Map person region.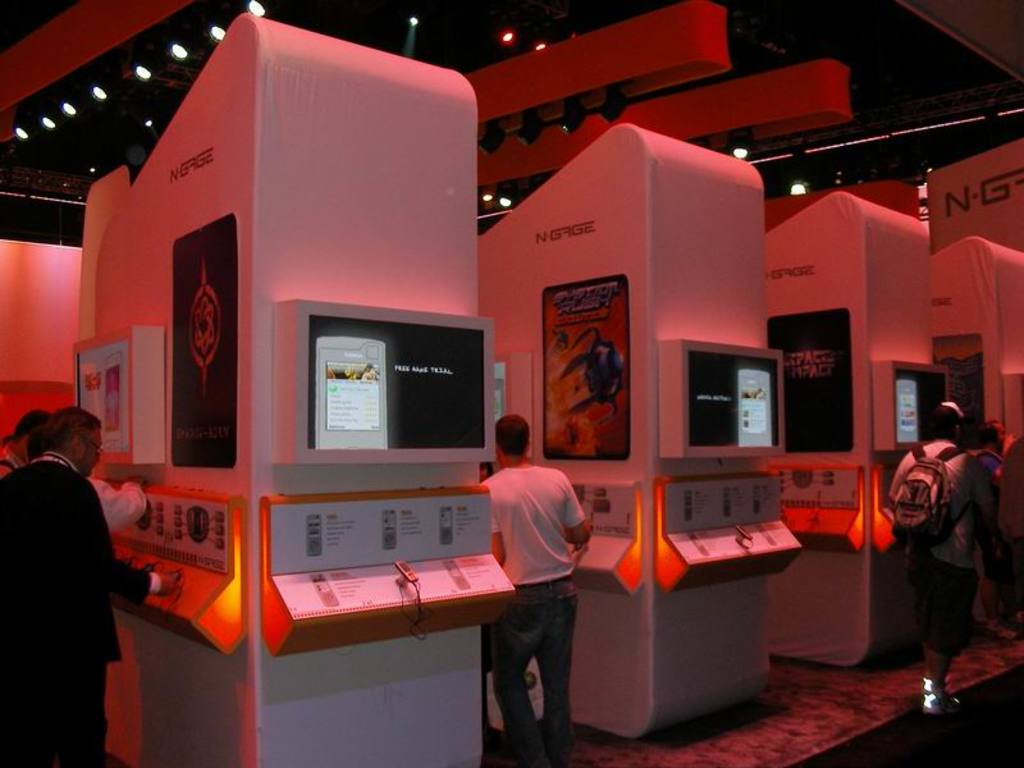
Mapped to [28, 430, 151, 531].
